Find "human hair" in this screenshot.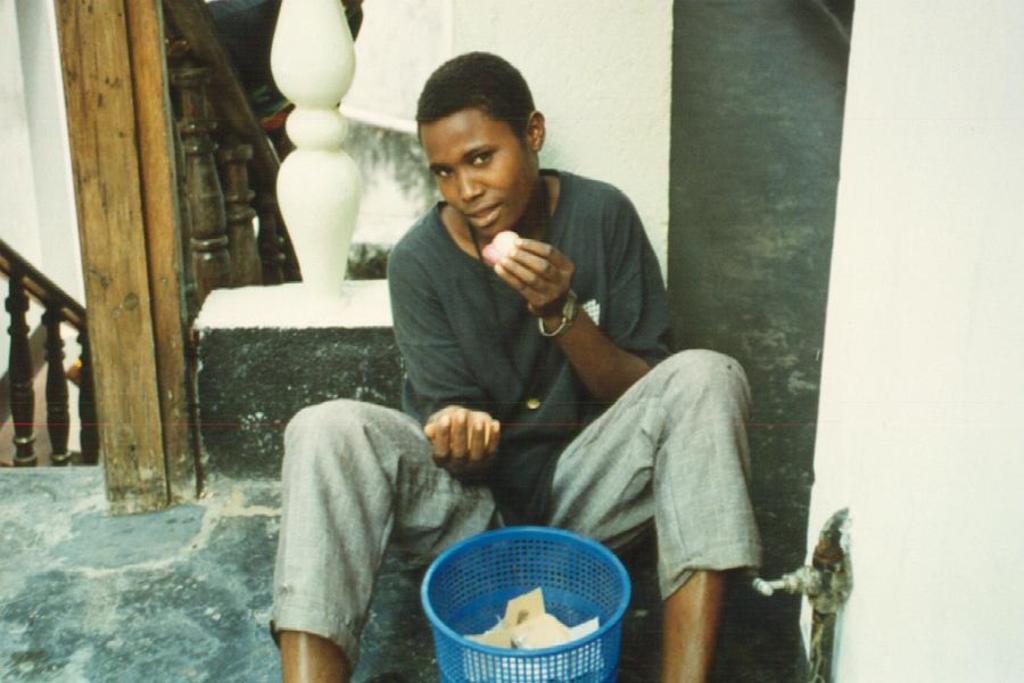
The bounding box for "human hair" is bbox=[411, 58, 520, 158].
